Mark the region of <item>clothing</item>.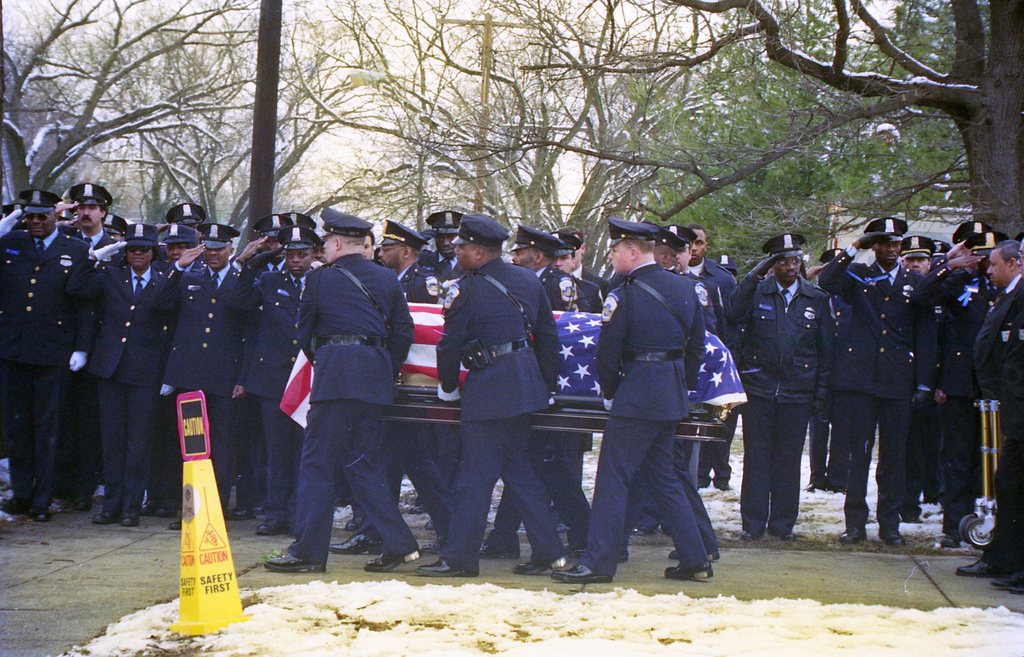
Region: (273,221,423,569).
